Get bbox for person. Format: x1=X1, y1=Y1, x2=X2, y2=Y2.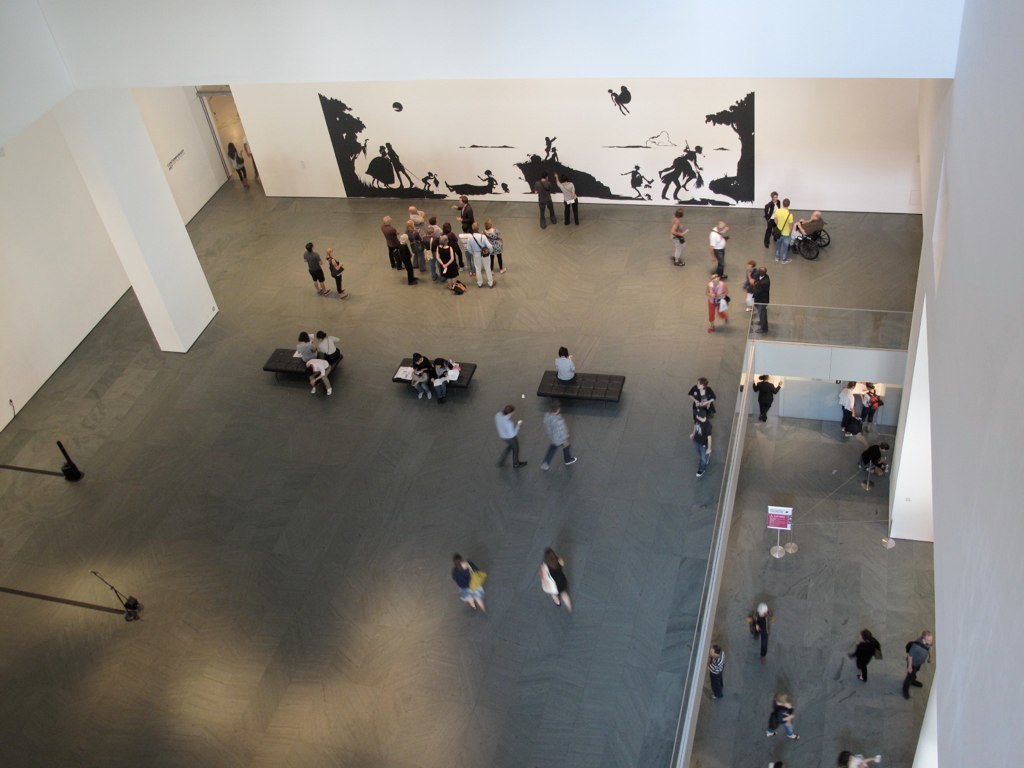
x1=759, y1=190, x2=782, y2=248.
